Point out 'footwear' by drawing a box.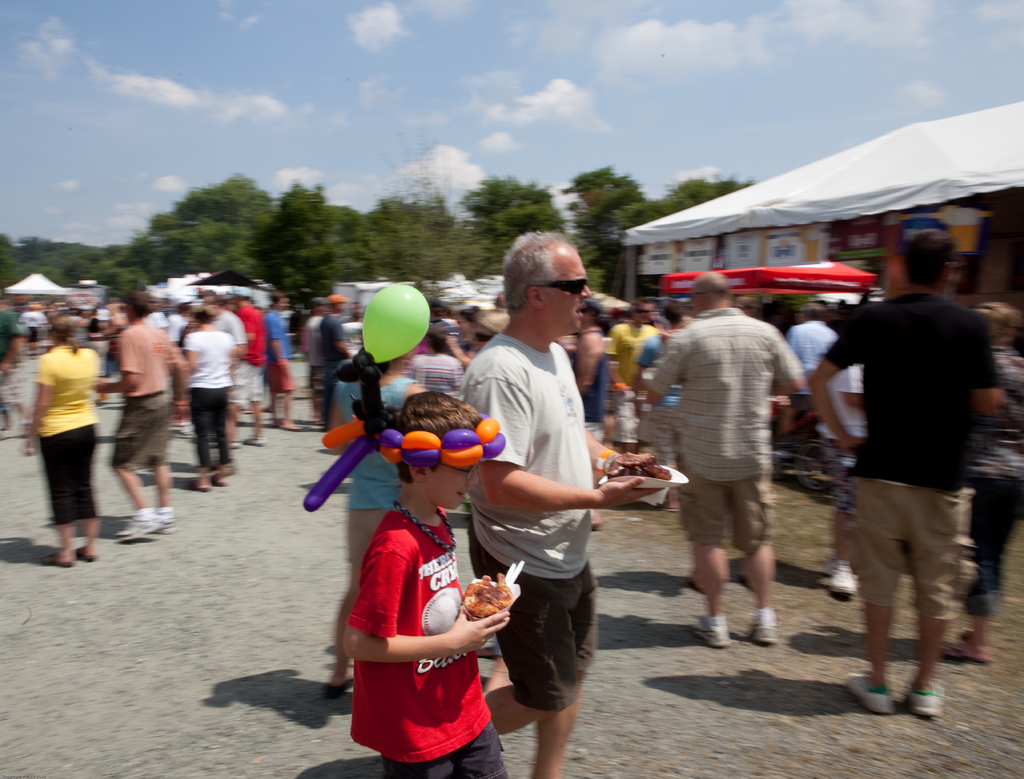
x1=825, y1=563, x2=856, y2=596.
